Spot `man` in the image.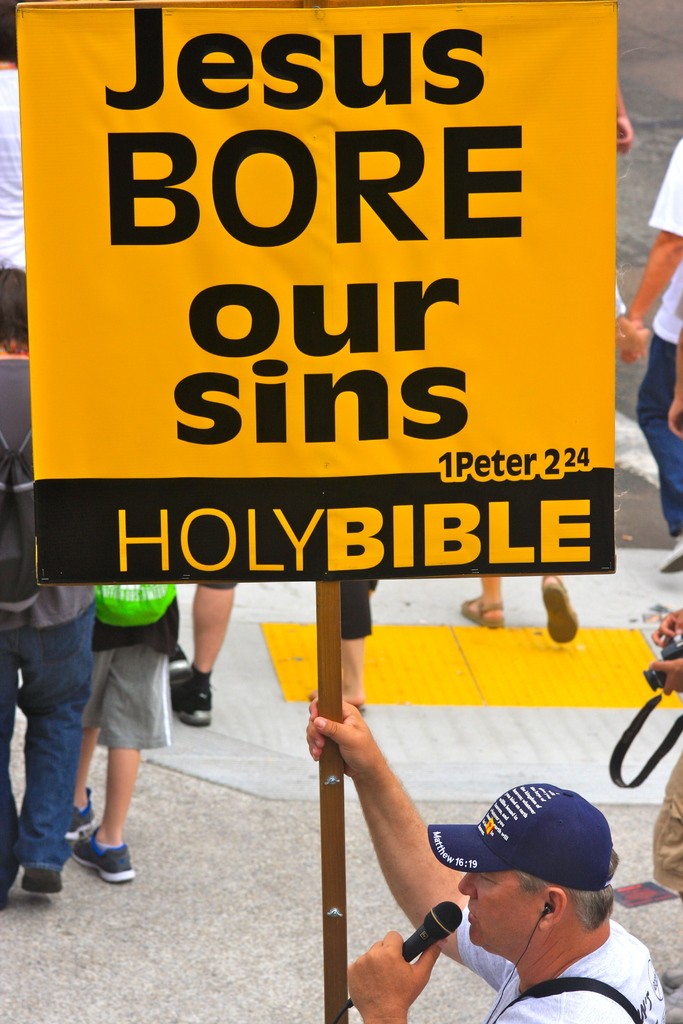
`man` found at 58, 572, 179, 883.
